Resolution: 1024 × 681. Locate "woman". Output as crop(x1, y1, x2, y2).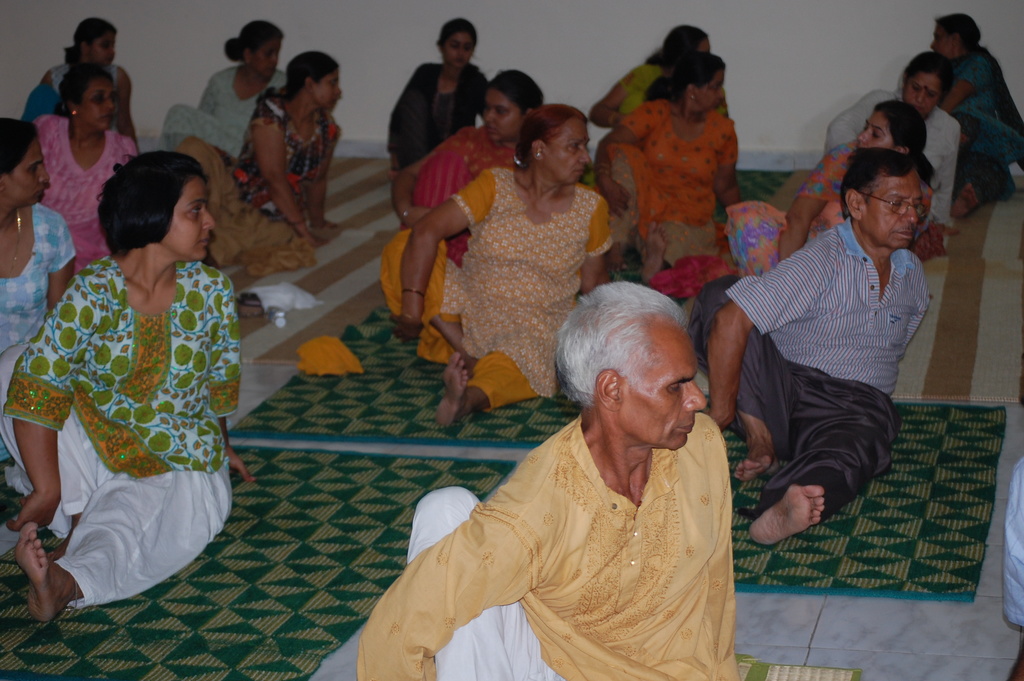
crop(179, 49, 344, 279).
